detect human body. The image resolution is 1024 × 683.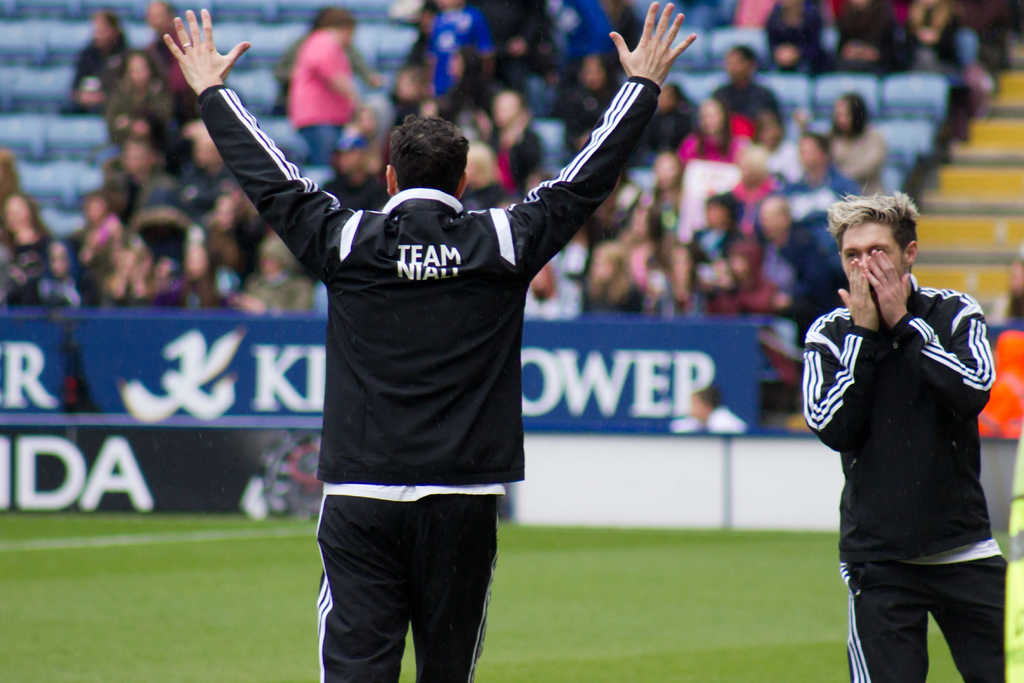
BBox(810, 192, 1016, 679).
